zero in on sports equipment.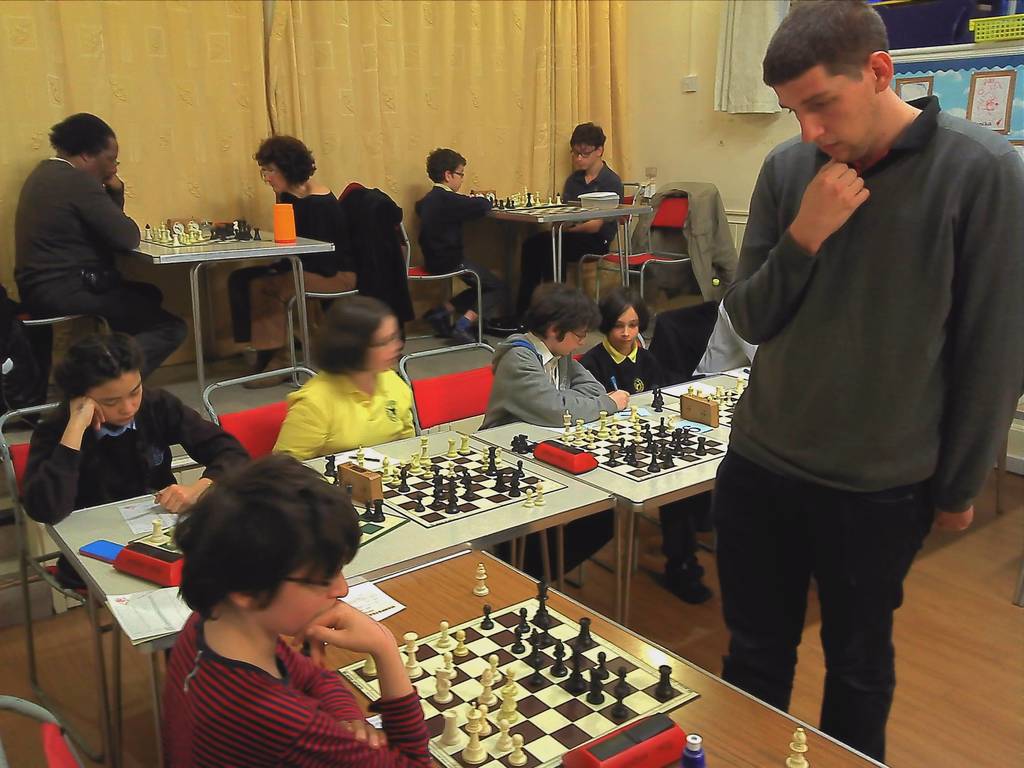
Zeroed in: bbox(470, 561, 492, 598).
